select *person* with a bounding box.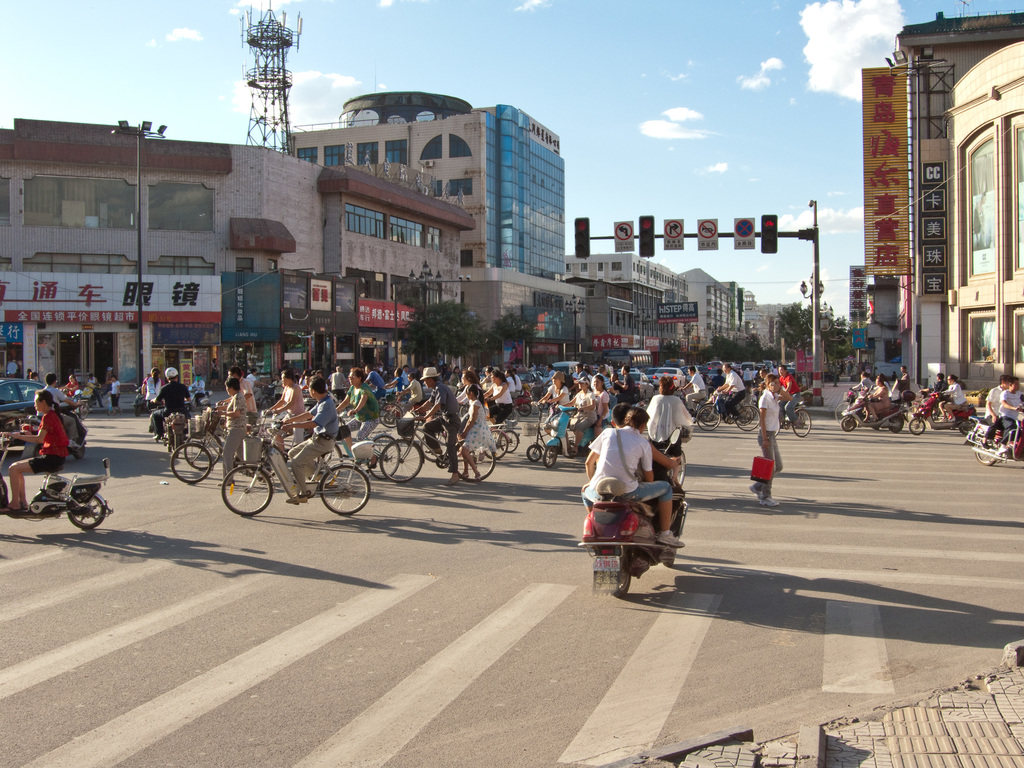
select_region(186, 374, 211, 407).
